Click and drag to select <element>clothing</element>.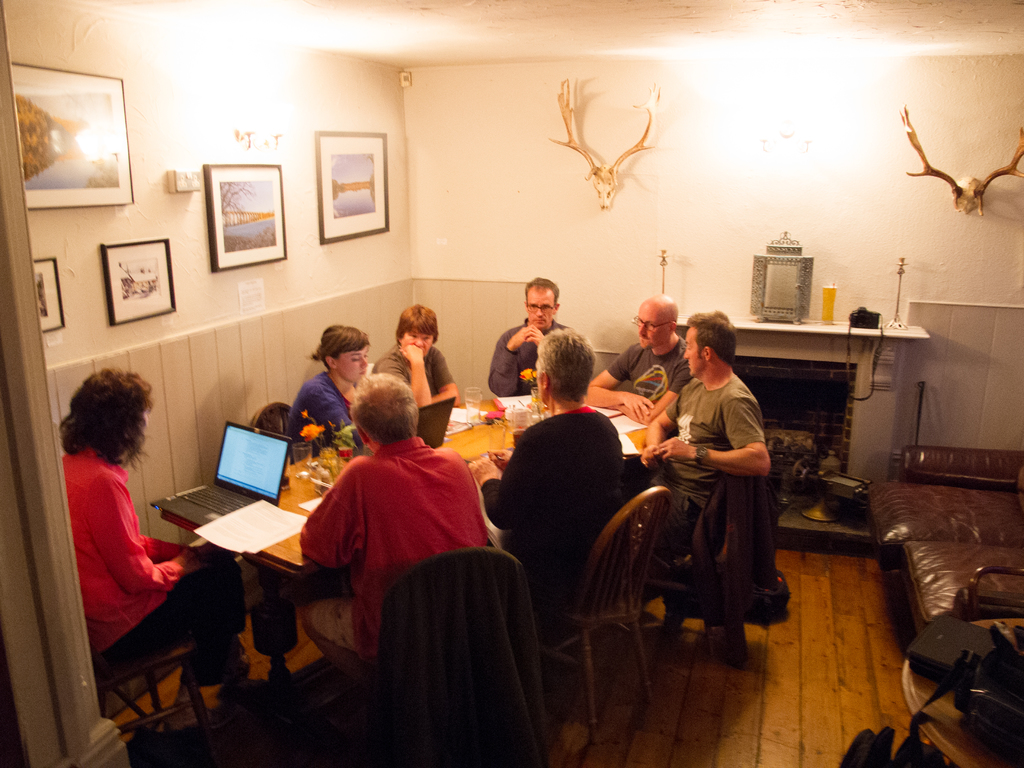
Selection: 488/315/567/398.
